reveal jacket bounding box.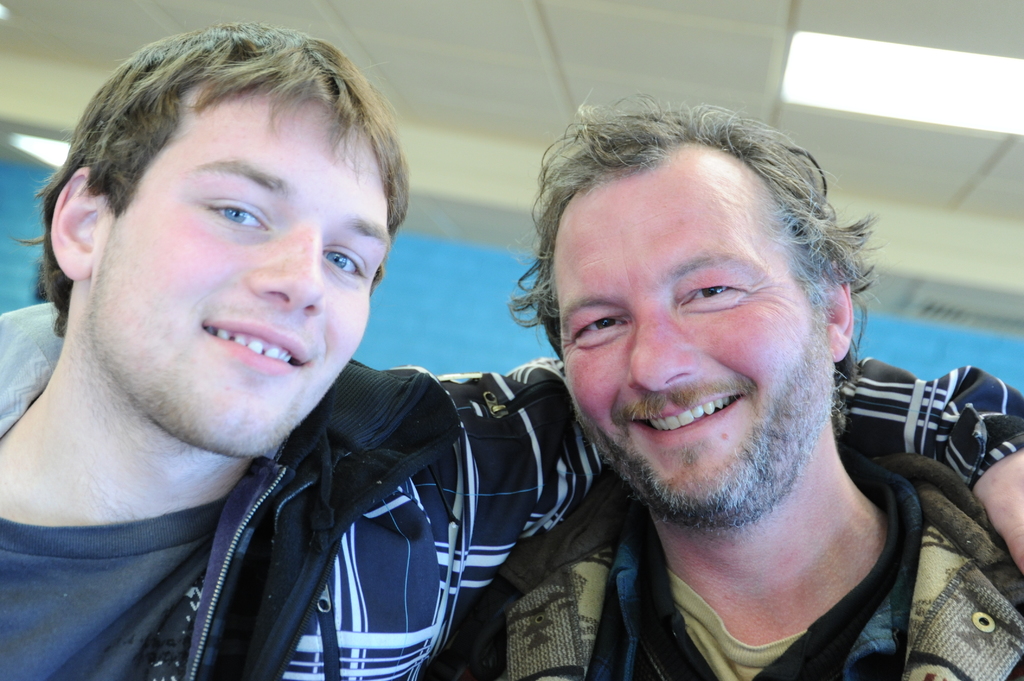
Revealed: bbox=[0, 304, 1023, 680].
